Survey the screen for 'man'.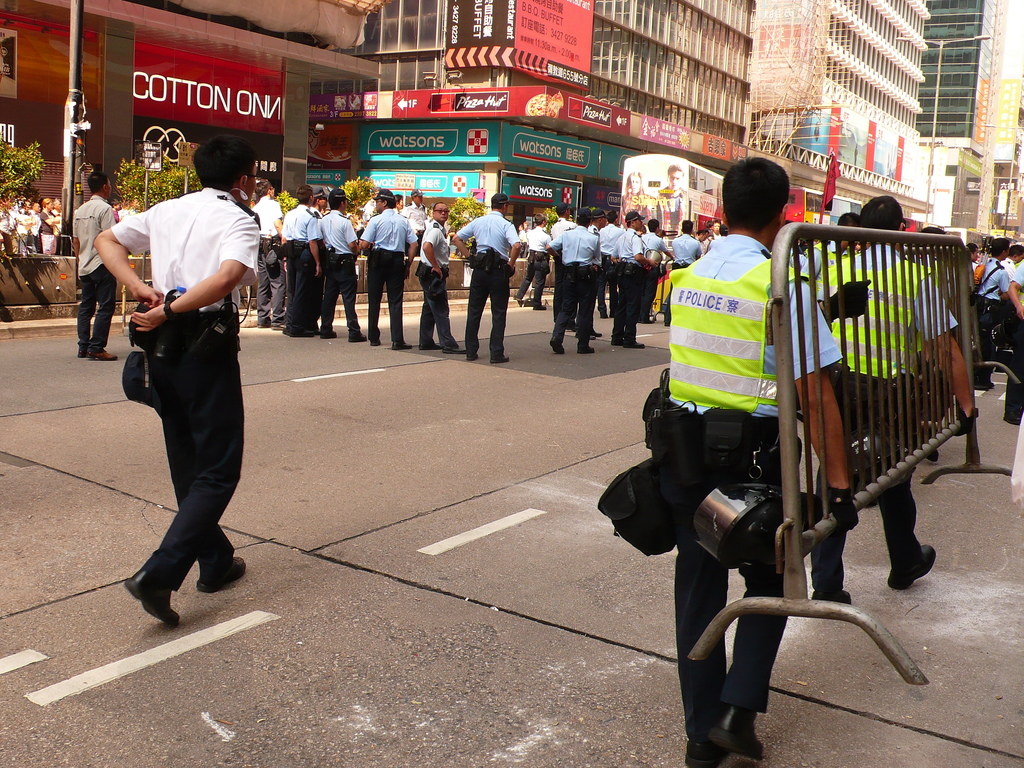
Survey found: box=[544, 205, 602, 358].
